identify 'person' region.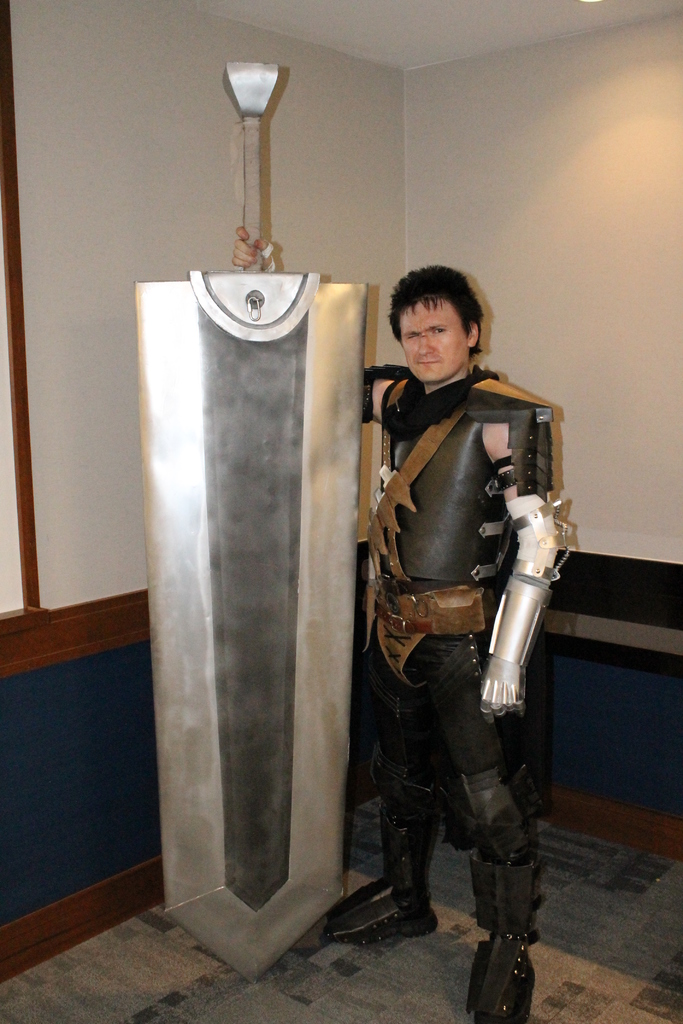
Region: BBox(356, 244, 579, 986).
